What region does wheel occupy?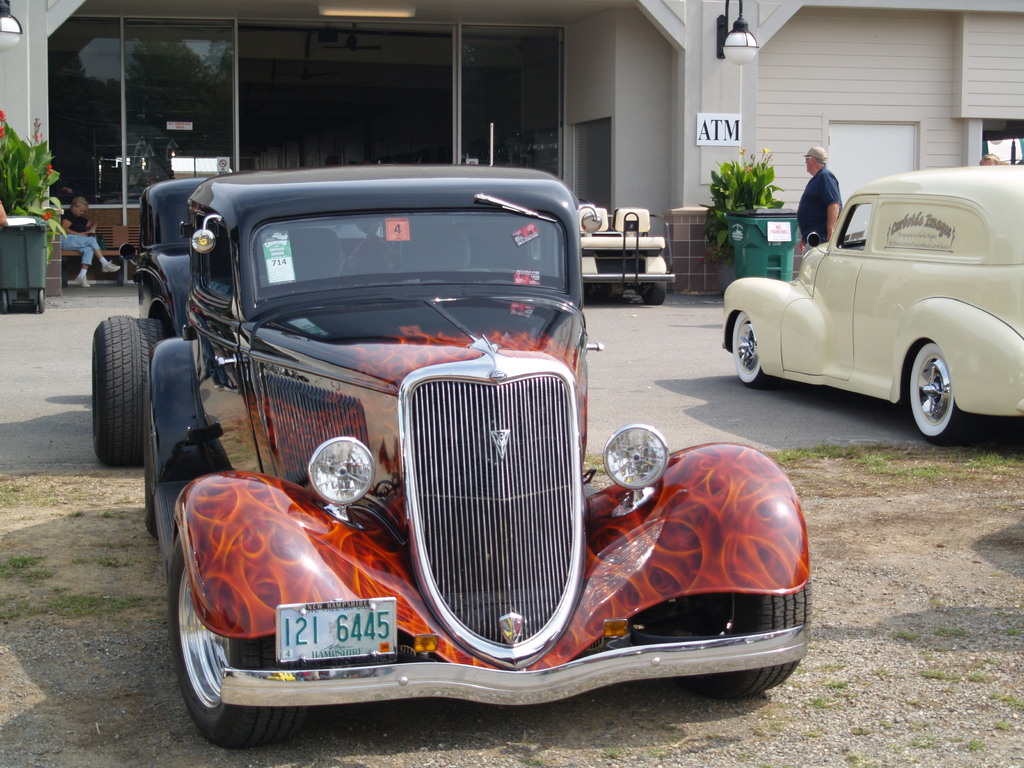
[643, 282, 665, 304].
